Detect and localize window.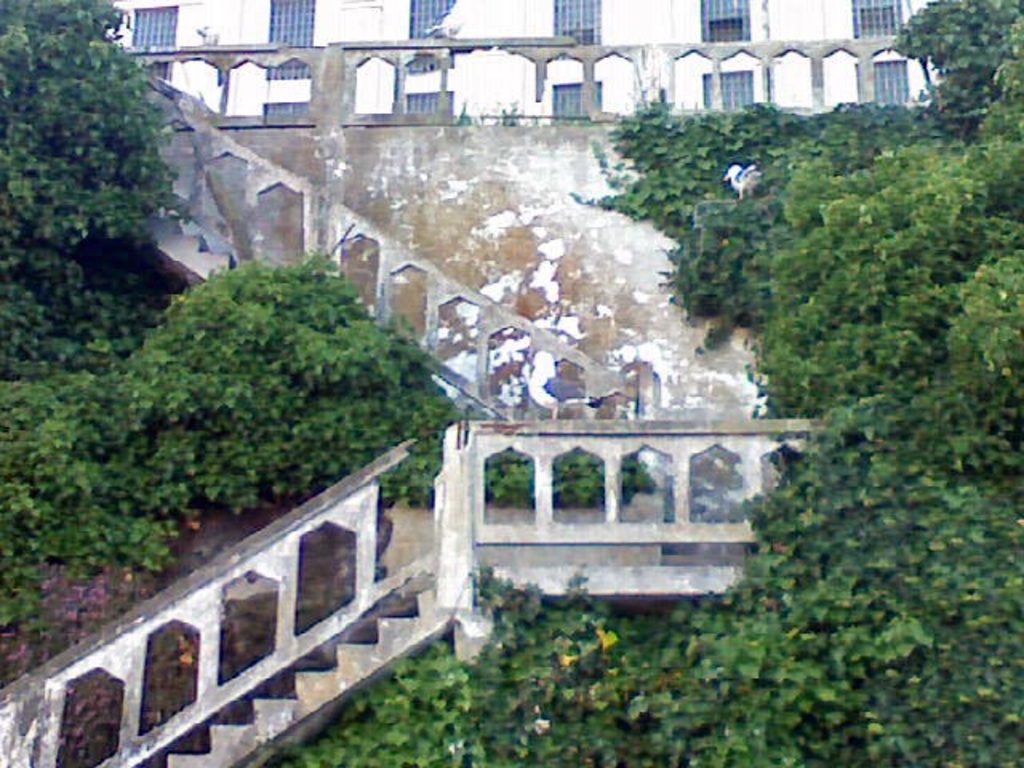
Localized at bbox=(270, 0, 312, 88).
